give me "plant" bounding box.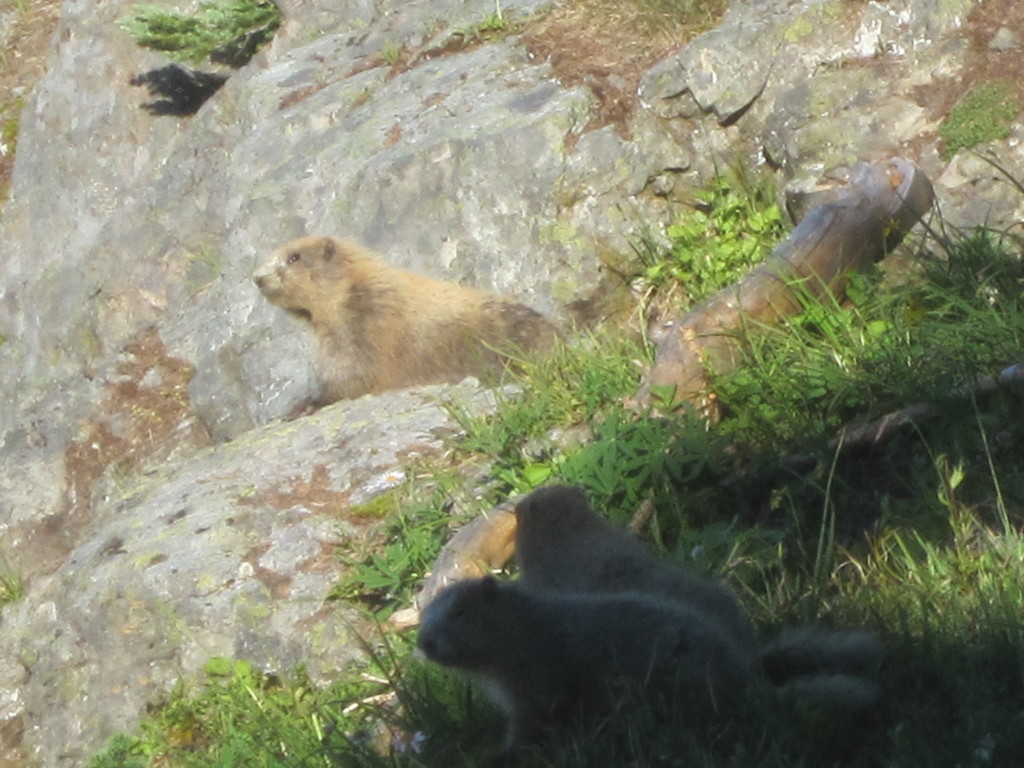
<region>626, 113, 782, 307</region>.
